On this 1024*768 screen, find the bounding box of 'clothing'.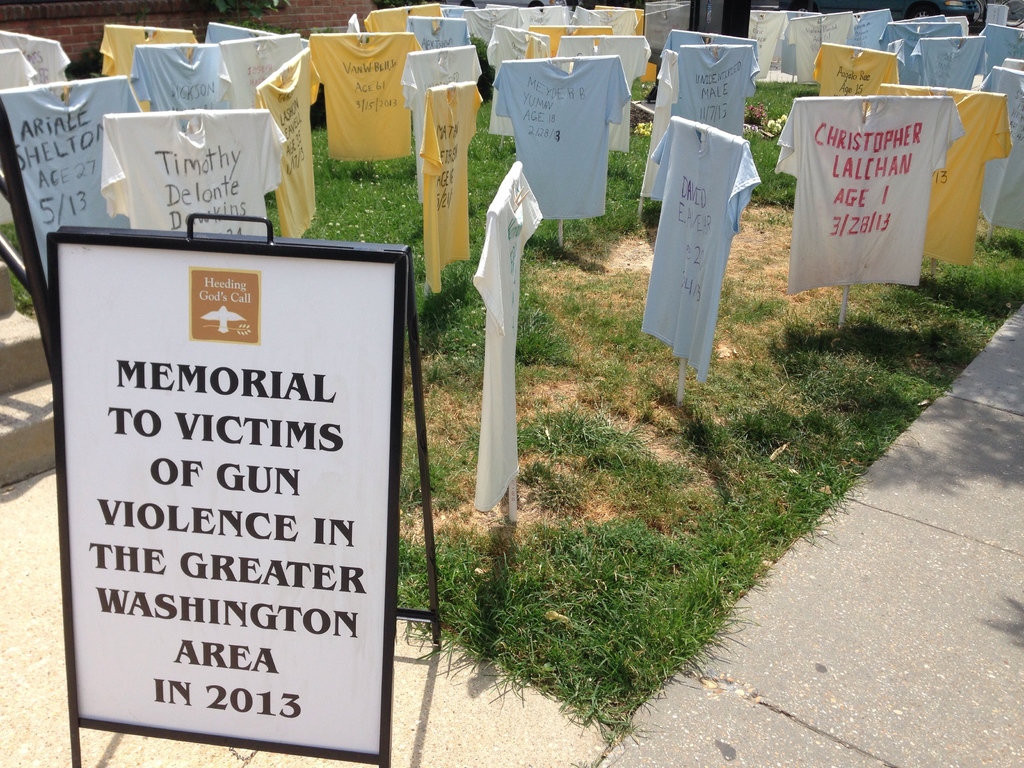
Bounding box: region(655, 118, 761, 381).
